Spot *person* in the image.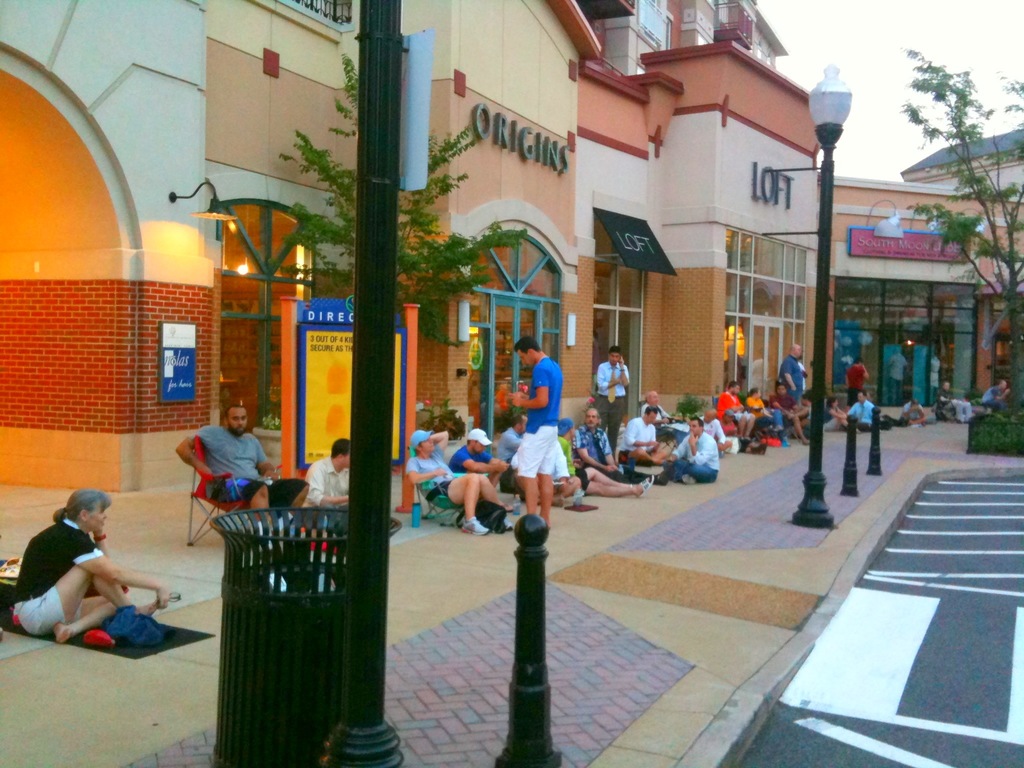
*person* found at {"left": 627, "top": 409, "right": 665, "bottom": 486}.
